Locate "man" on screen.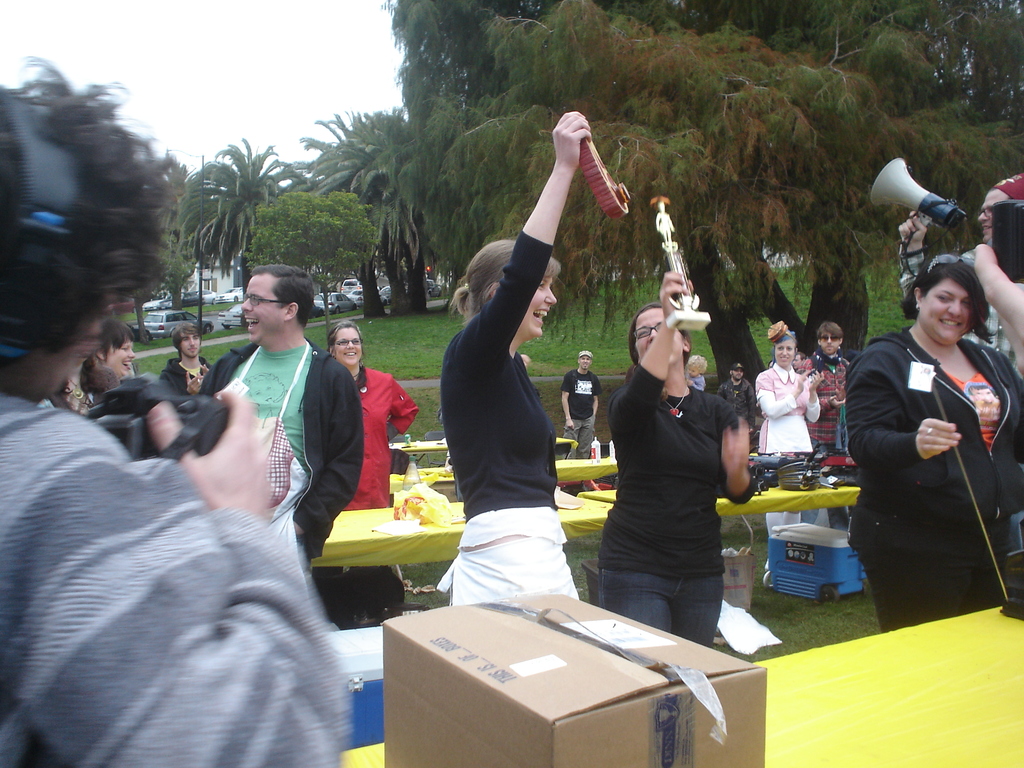
On screen at Rect(560, 349, 601, 461).
